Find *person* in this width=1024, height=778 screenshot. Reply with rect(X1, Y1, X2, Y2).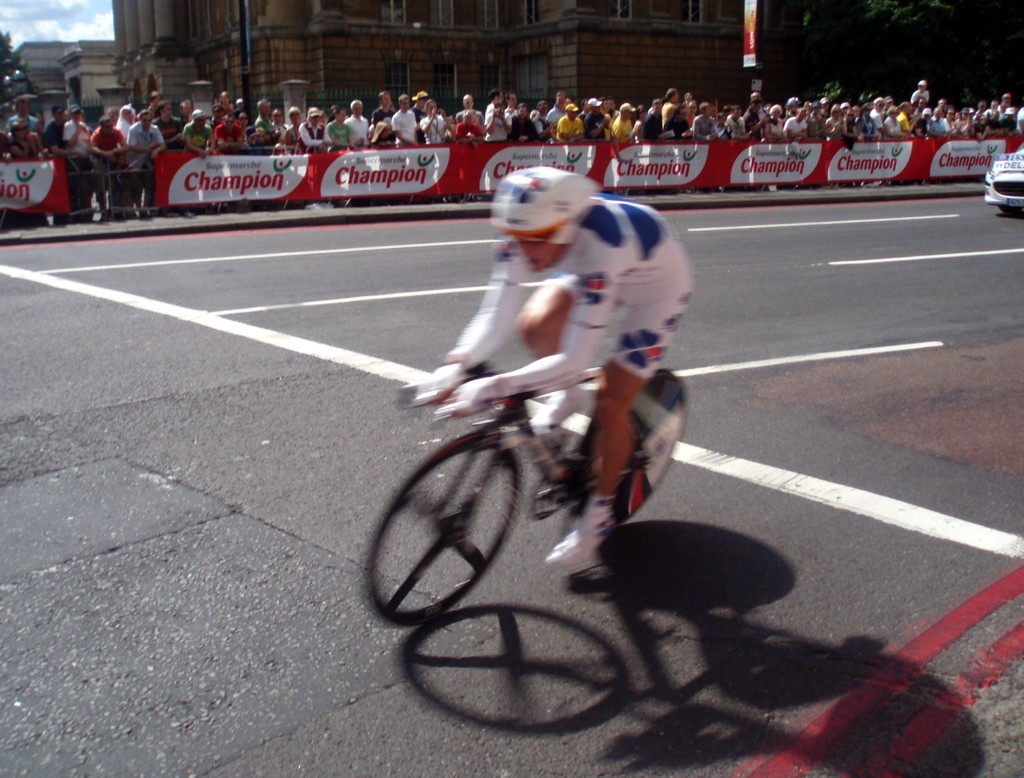
rect(407, 159, 699, 574).
